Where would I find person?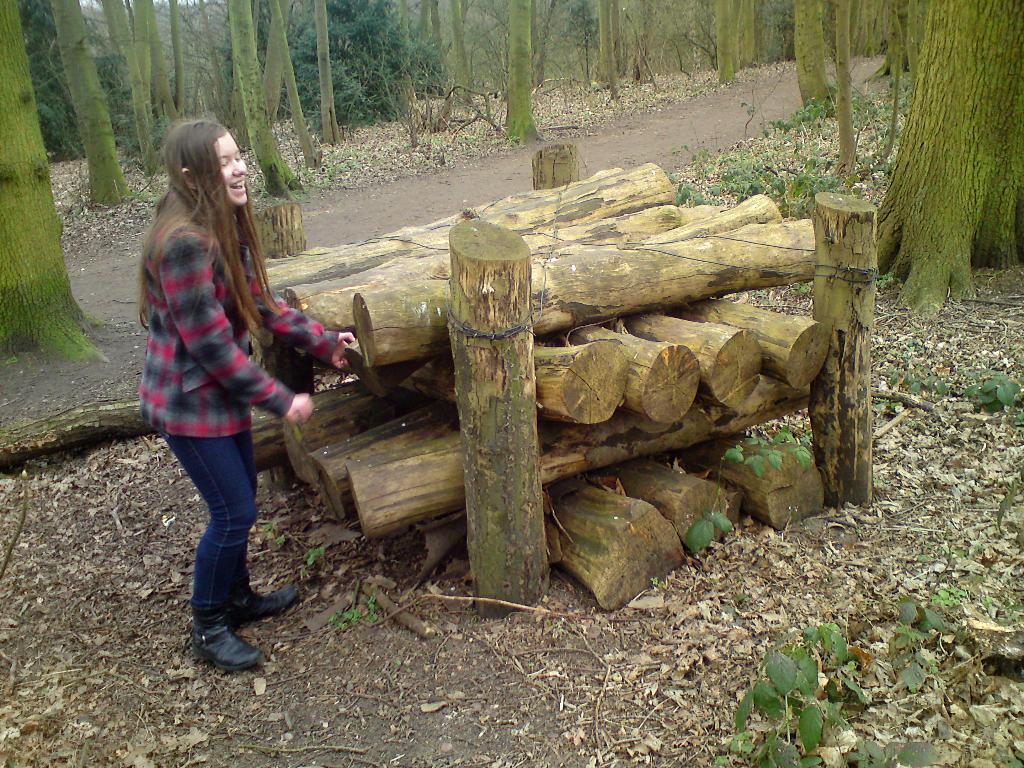
At <bbox>131, 88, 314, 682</bbox>.
